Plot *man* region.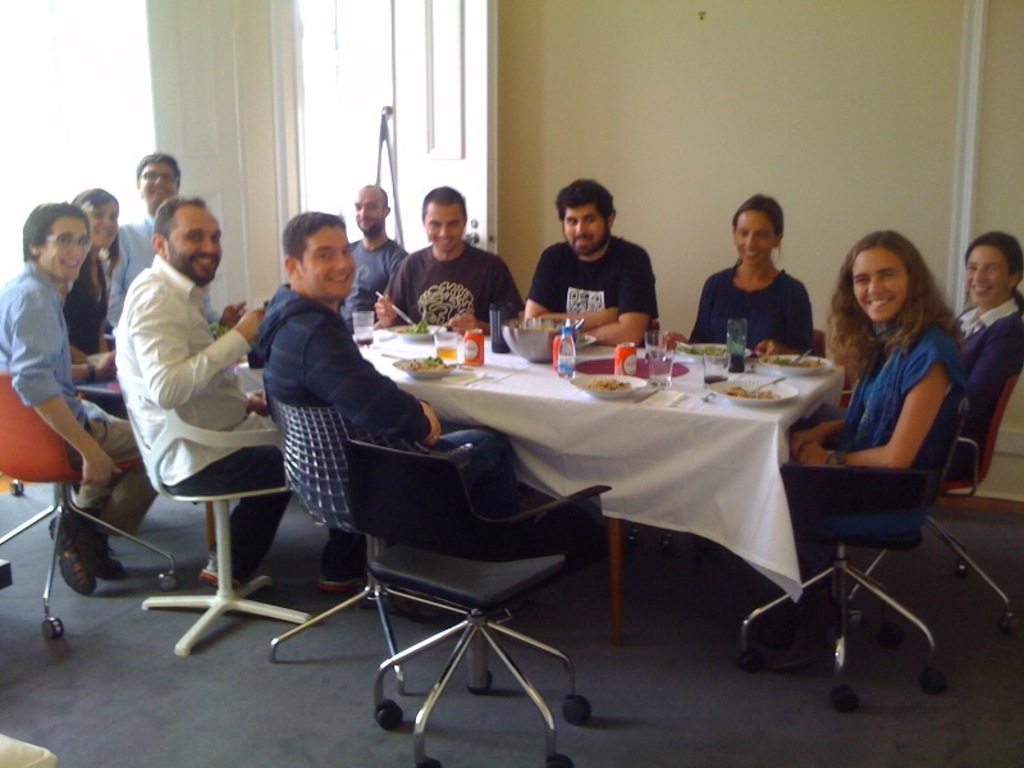
Plotted at 0/198/157/596.
